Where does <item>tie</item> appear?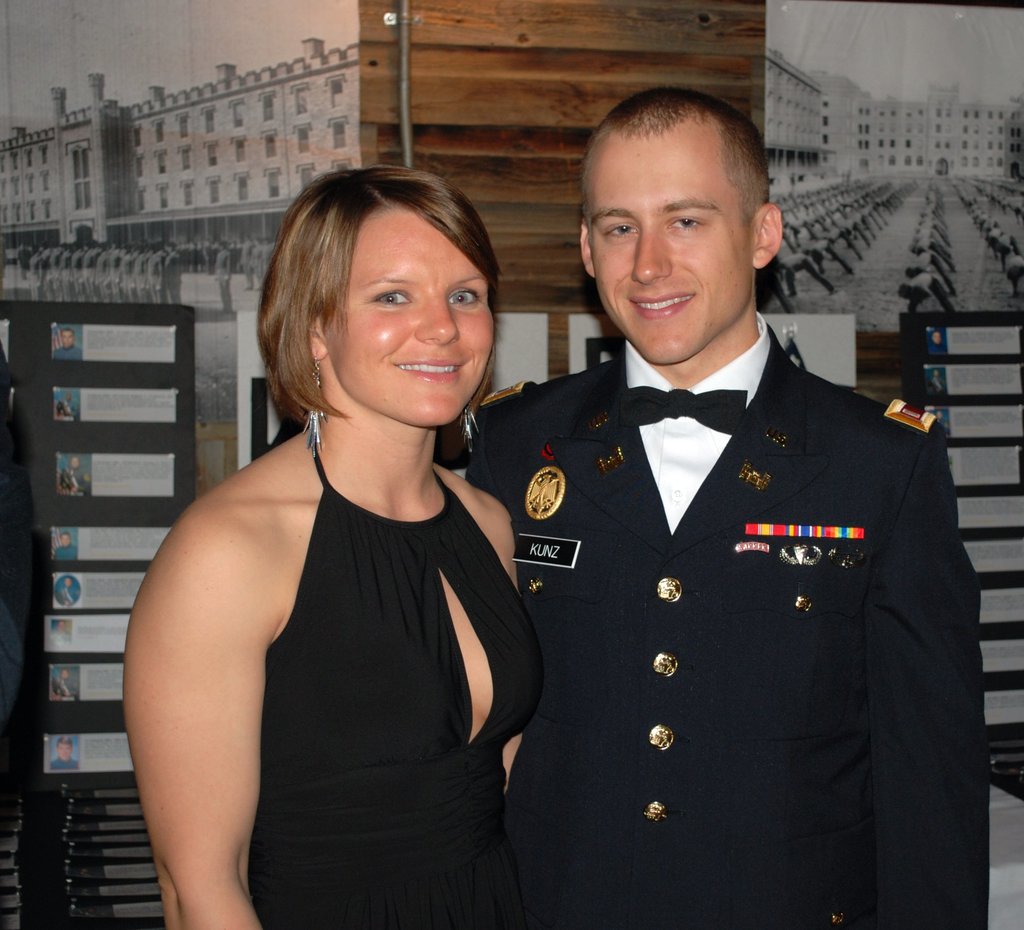
Appears at box(618, 390, 754, 430).
